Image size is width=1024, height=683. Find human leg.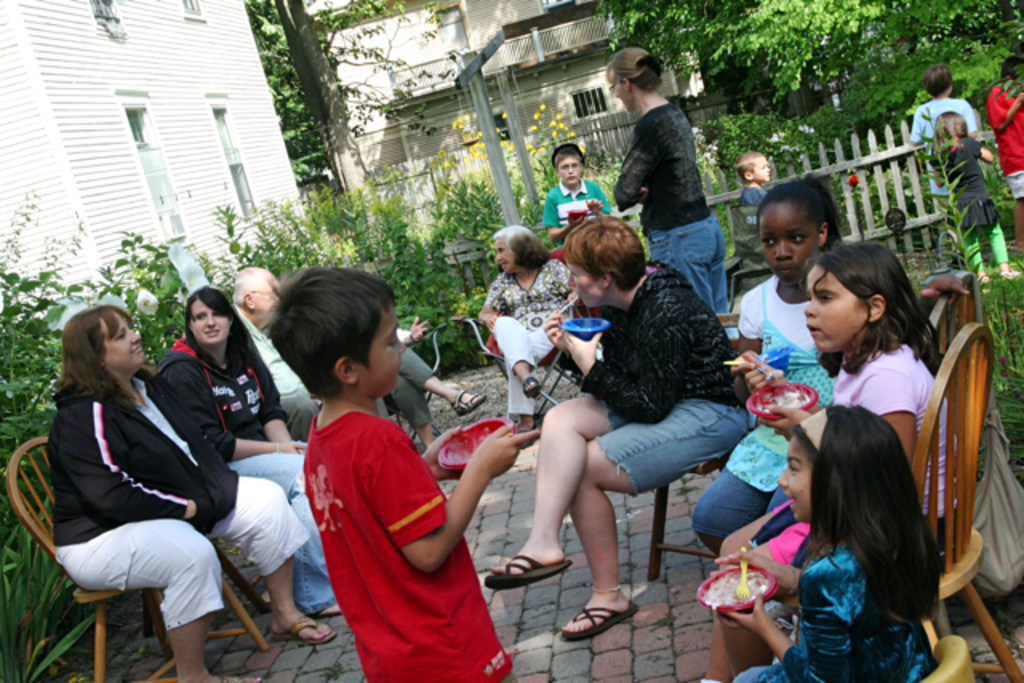
[53,520,259,681].
